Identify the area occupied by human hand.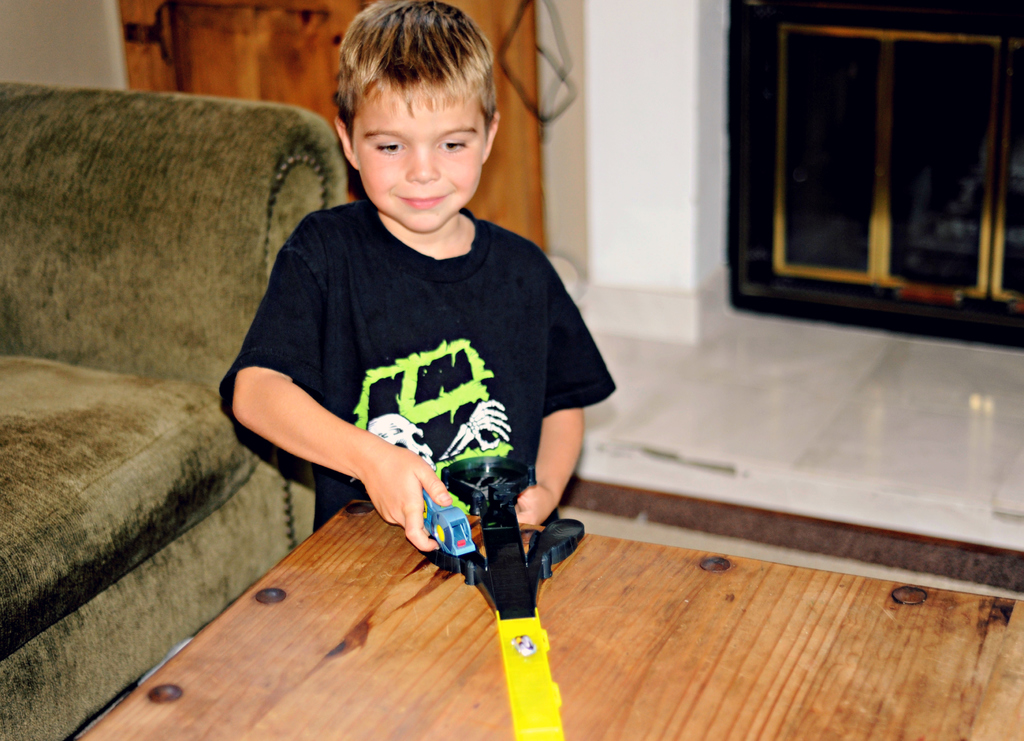
Area: rect(364, 445, 455, 551).
